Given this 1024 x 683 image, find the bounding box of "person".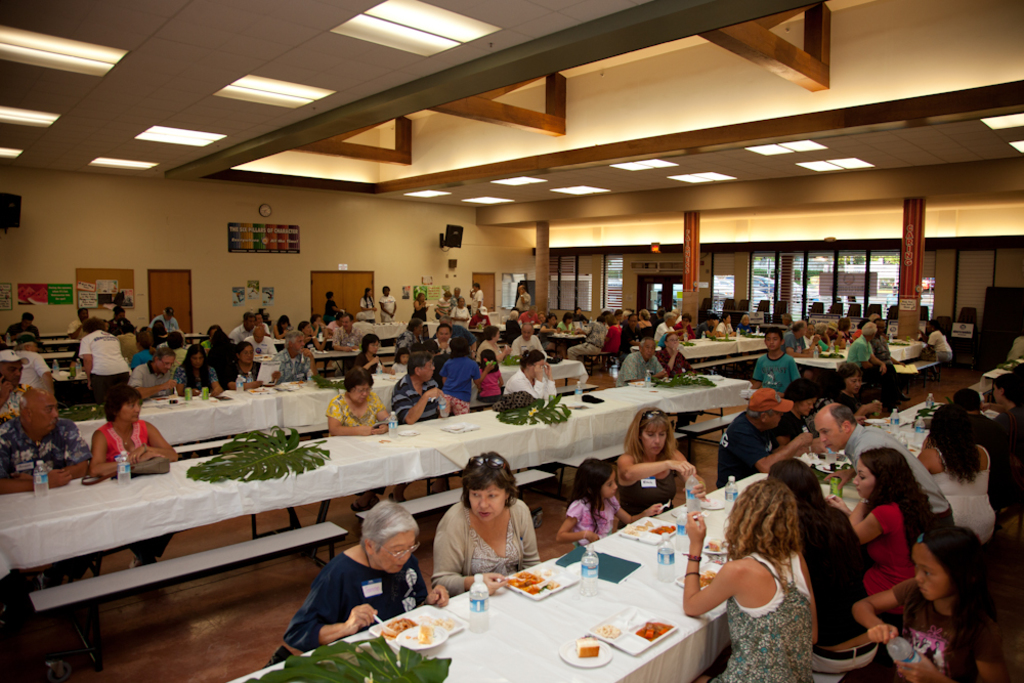
pyautogui.locateOnScreen(412, 289, 426, 317).
